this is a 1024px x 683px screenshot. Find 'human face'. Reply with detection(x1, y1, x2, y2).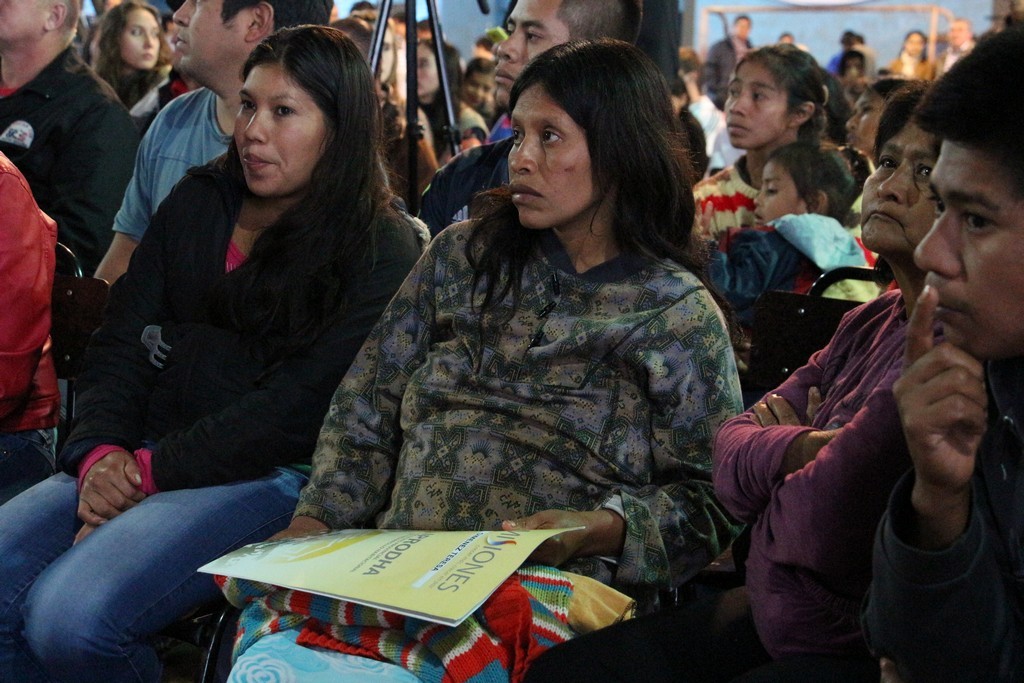
detection(913, 142, 1023, 347).
